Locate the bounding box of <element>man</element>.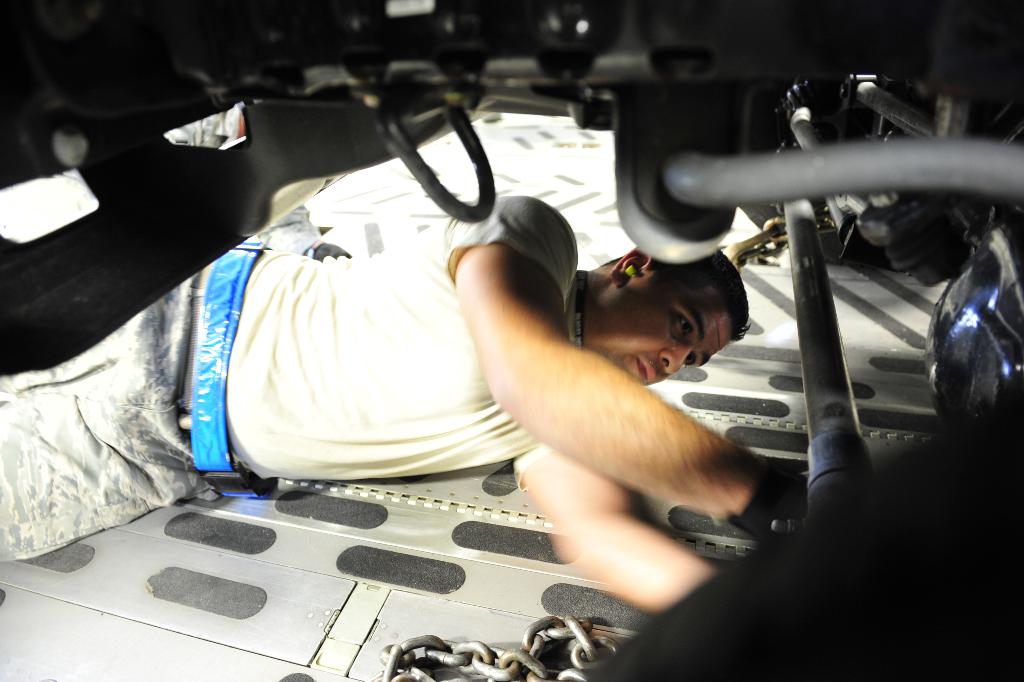
Bounding box: Rect(0, 180, 814, 613).
